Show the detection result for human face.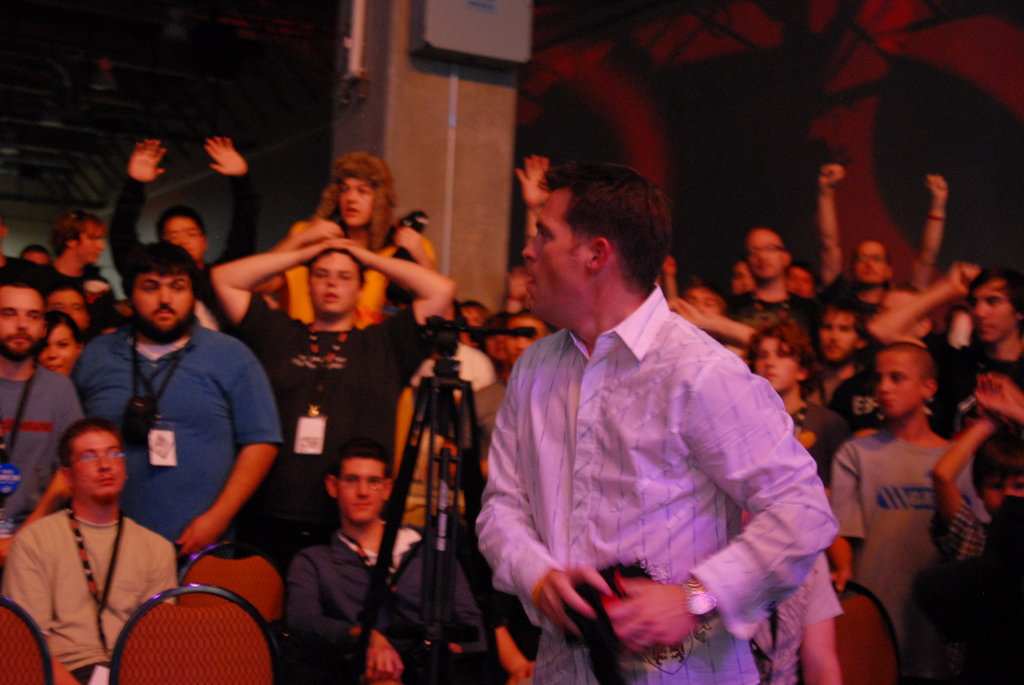
138,266,192,330.
